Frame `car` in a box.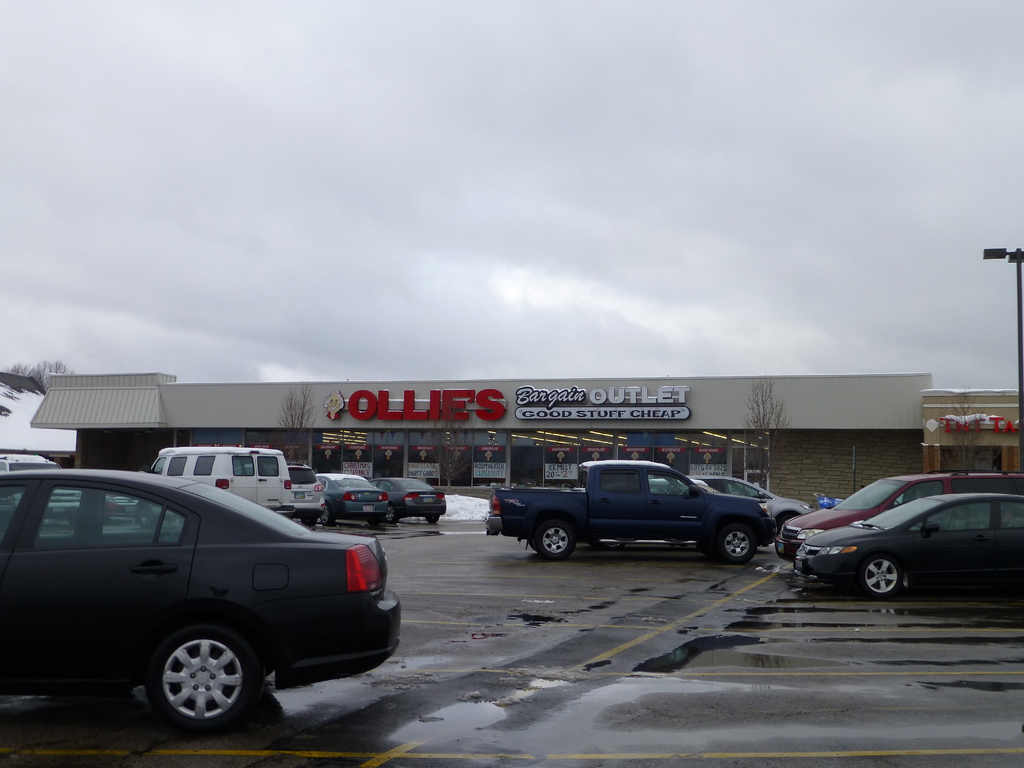
region(778, 471, 1023, 561).
